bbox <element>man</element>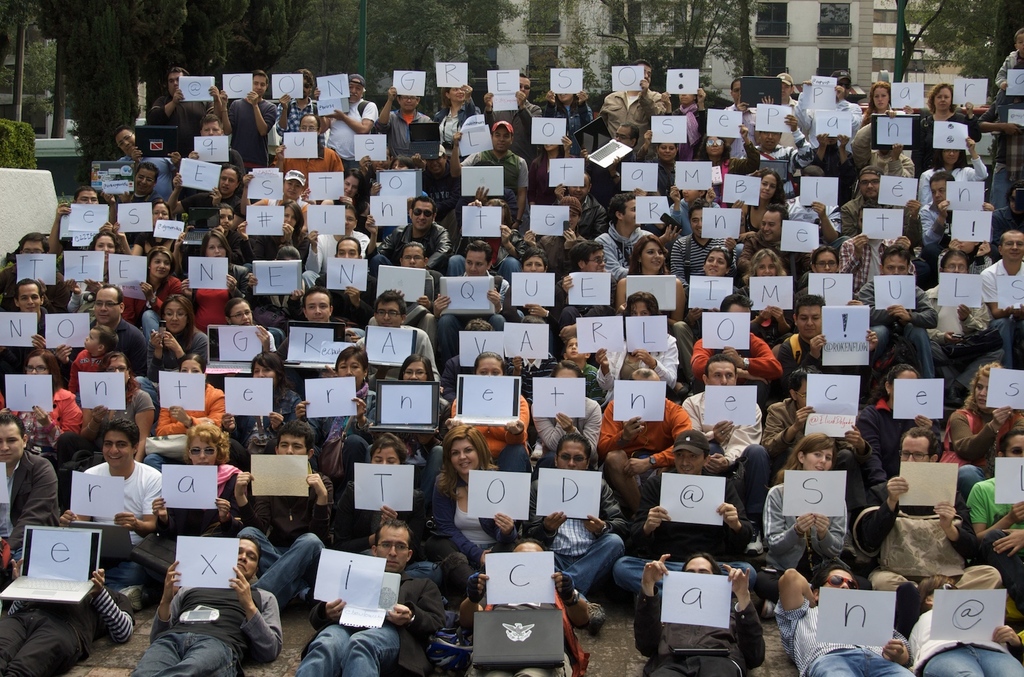
[x1=434, y1=239, x2=510, y2=368]
